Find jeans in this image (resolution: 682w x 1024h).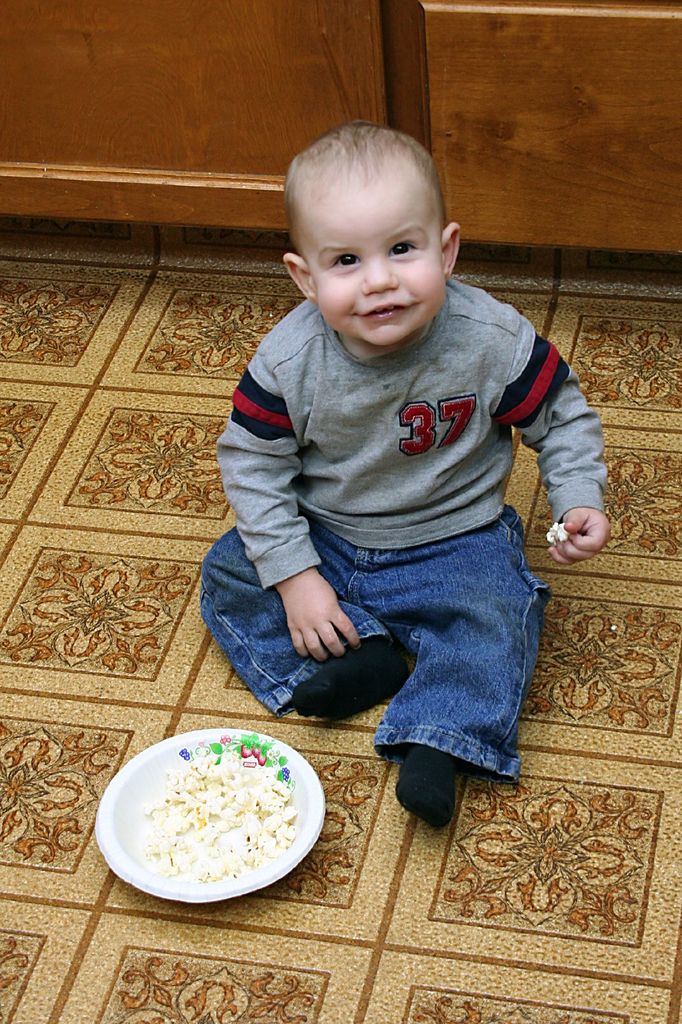
locate(197, 516, 551, 786).
